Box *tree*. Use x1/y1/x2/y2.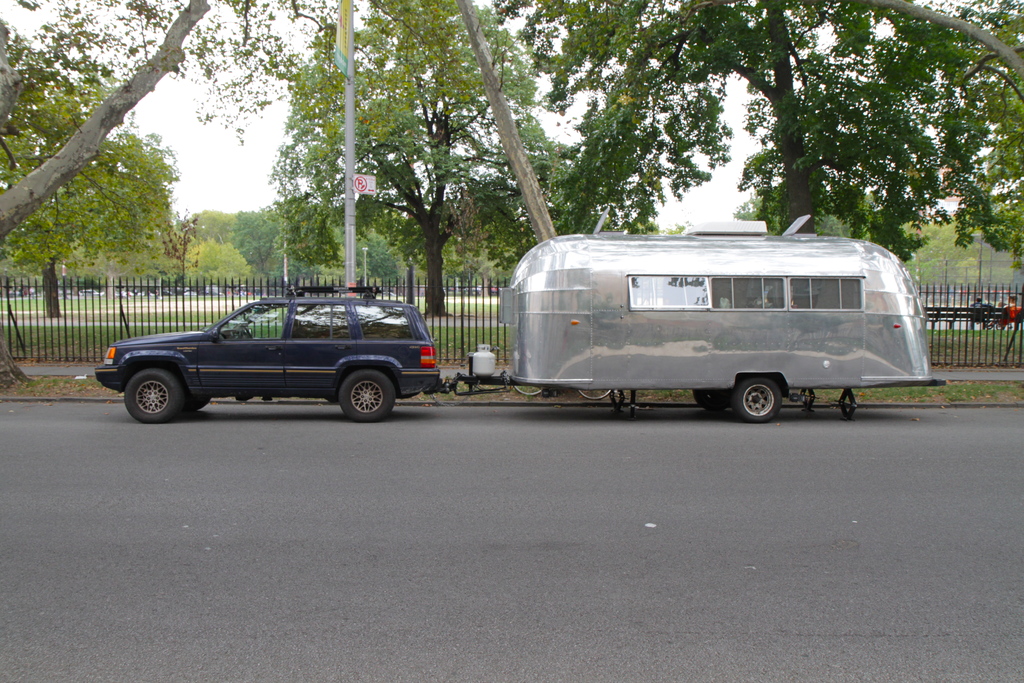
0/60/191/299.
